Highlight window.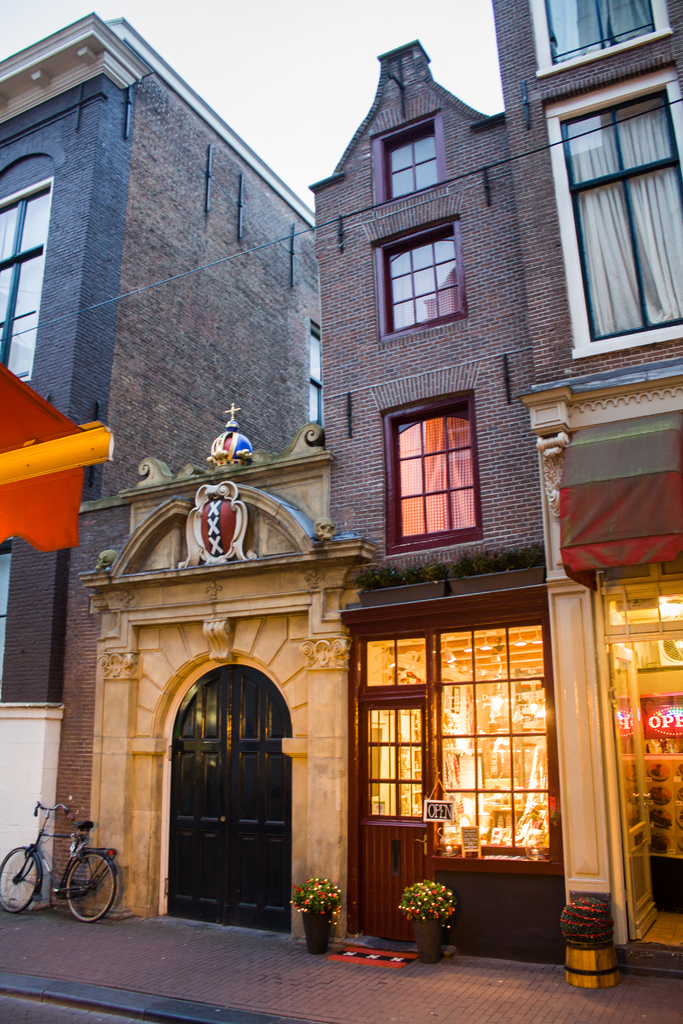
Highlighted region: [left=369, top=99, right=449, bottom=209].
